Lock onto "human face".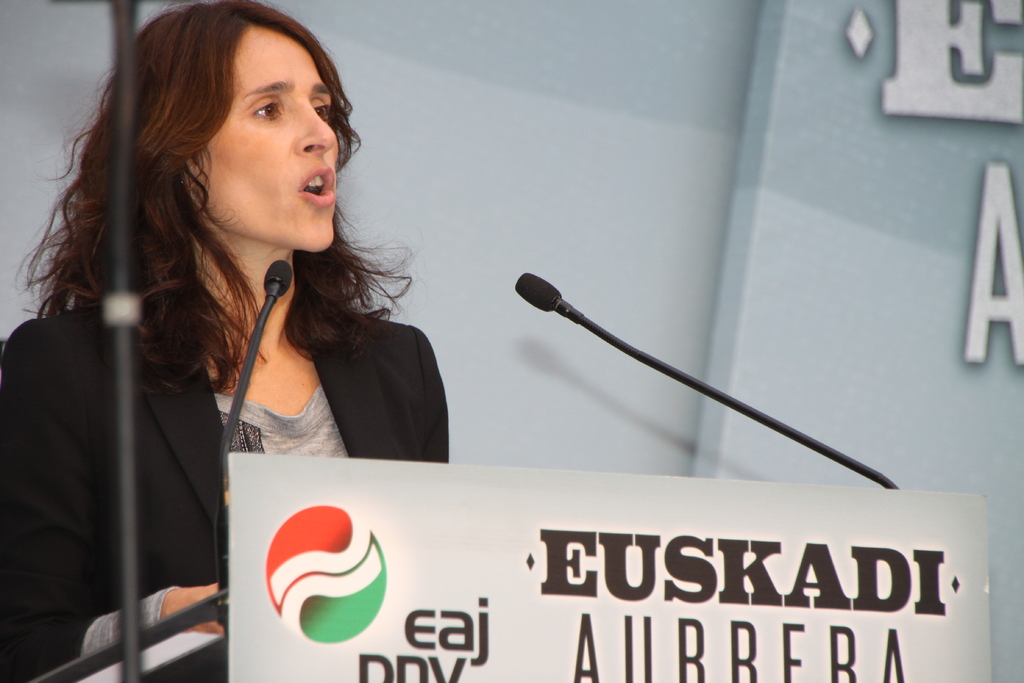
Locked: select_region(201, 30, 342, 254).
